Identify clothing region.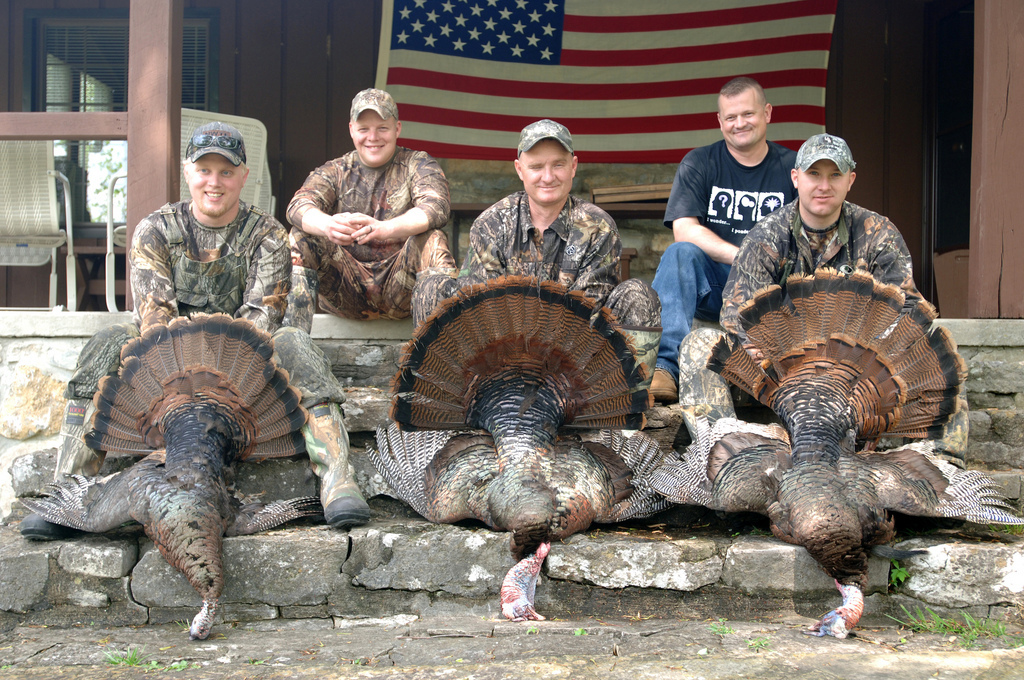
Region: bbox=[465, 193, 657, 329].
